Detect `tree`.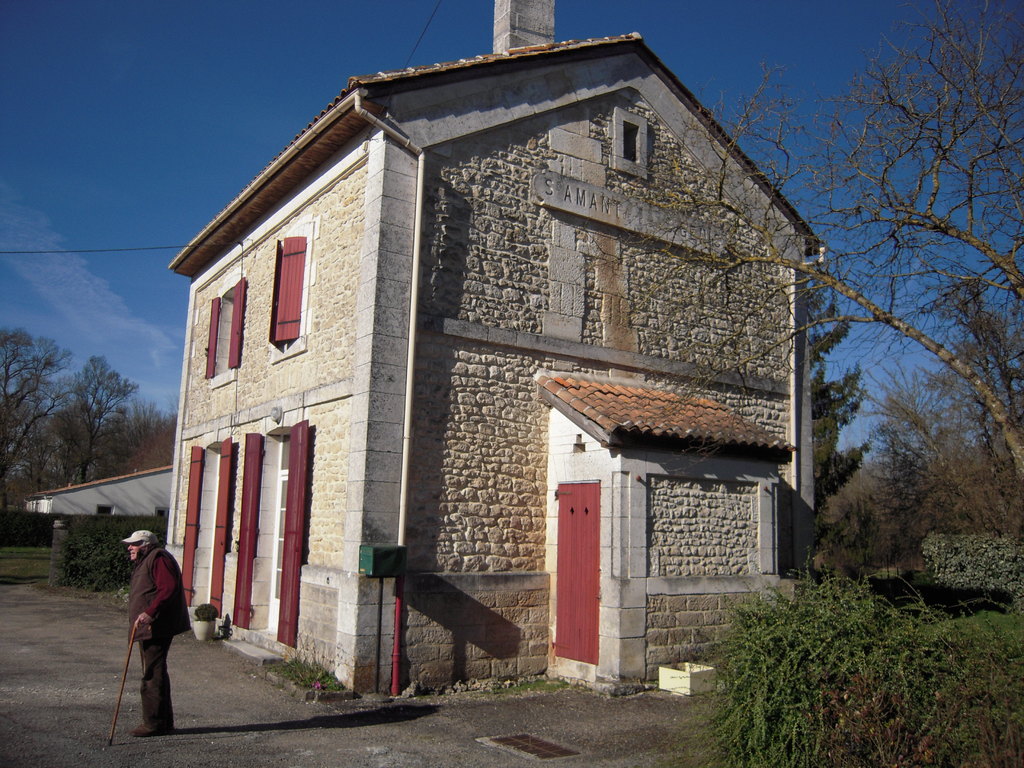
Detected at [left=0, top=308, right=113, bottom=504].
